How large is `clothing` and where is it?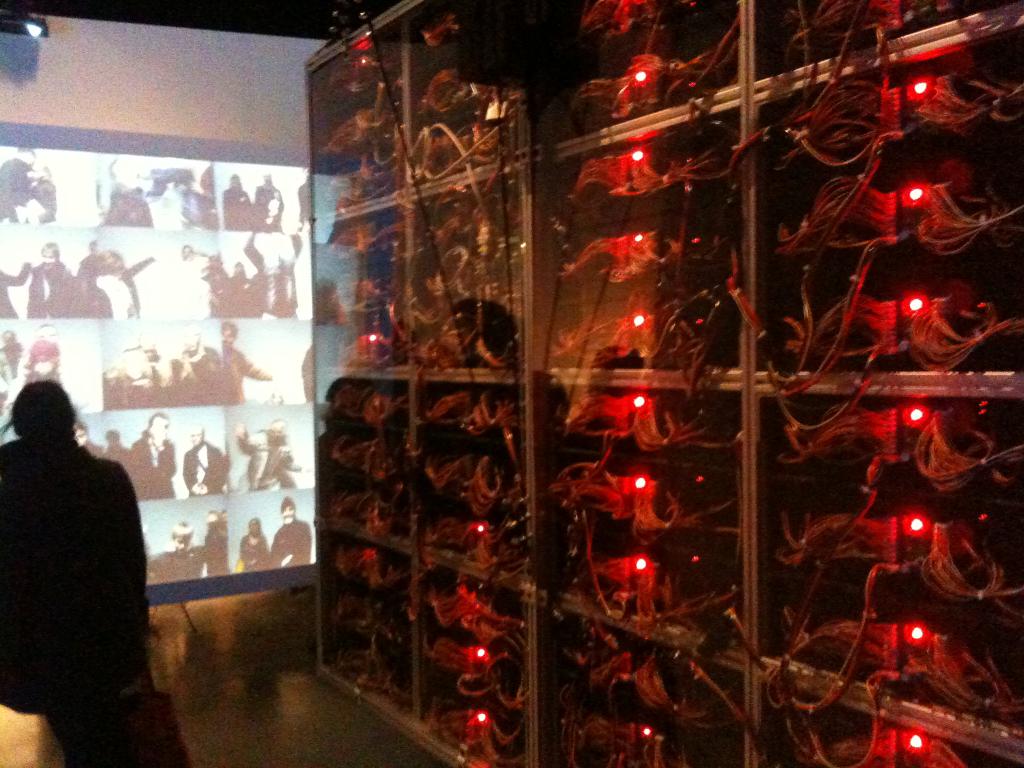
Bounding box: bbox=(242, 236, 303, 317).
